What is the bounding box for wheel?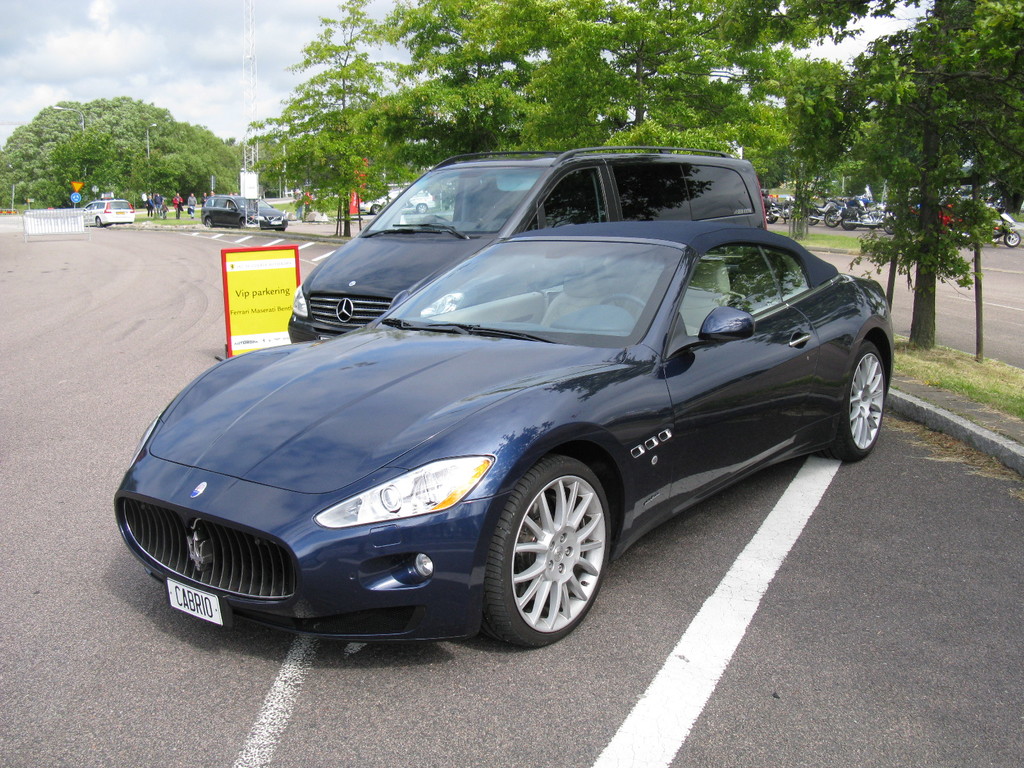
<region>237, 220, 248, 232</region>.
